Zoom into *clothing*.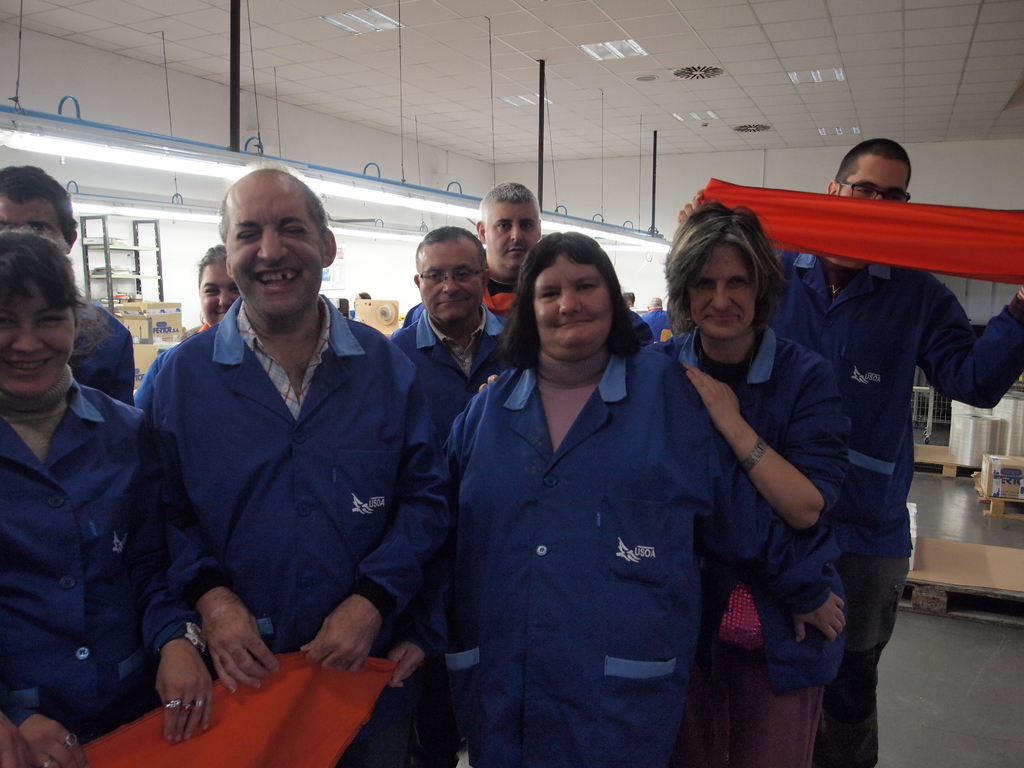
Zoom target: [left=390, top=308, right=509, bottom=444].
